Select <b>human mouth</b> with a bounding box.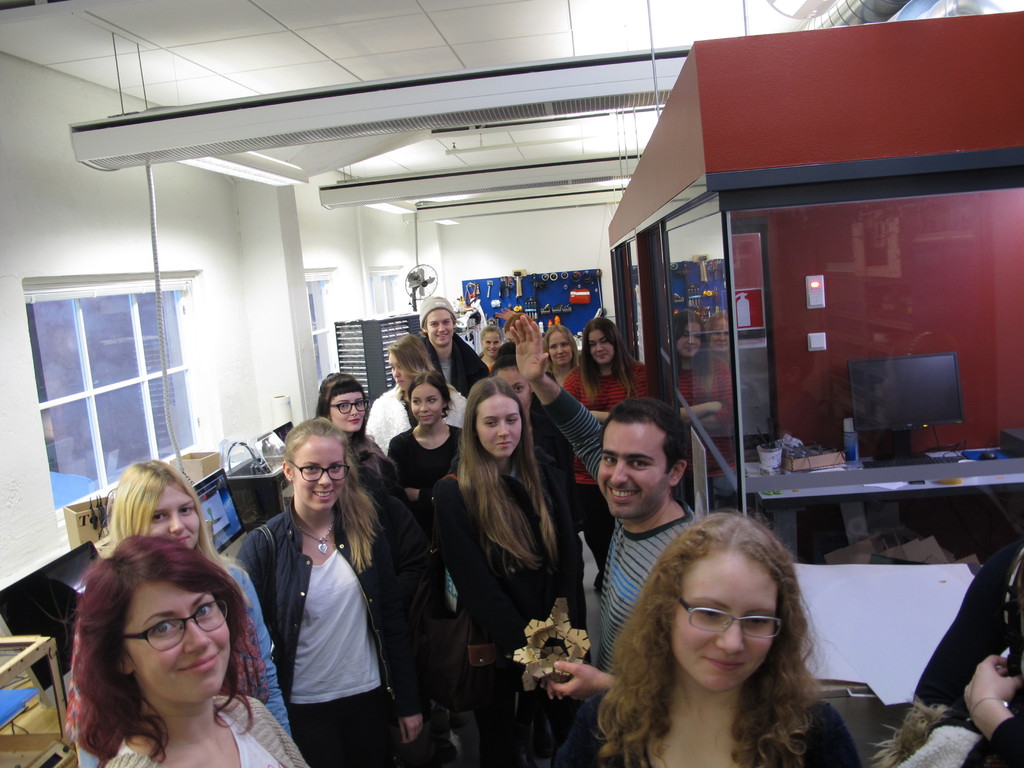
crop(313, 490, 340, 502).
